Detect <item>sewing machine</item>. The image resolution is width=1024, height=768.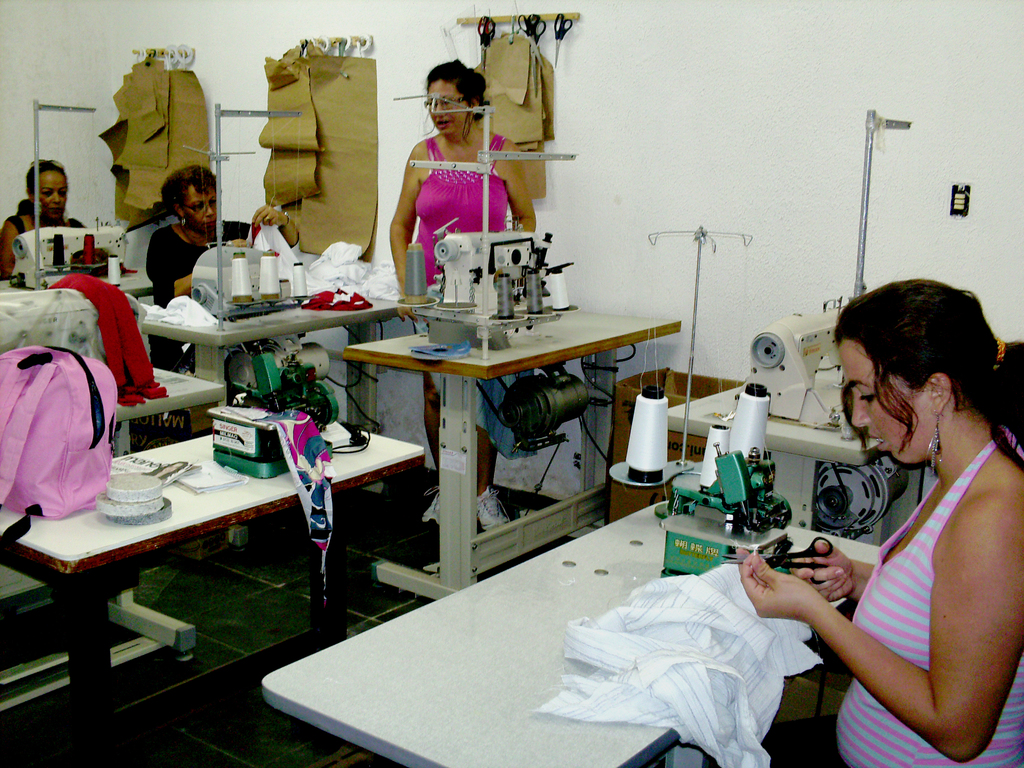
region(400, 209, 577, 354).
